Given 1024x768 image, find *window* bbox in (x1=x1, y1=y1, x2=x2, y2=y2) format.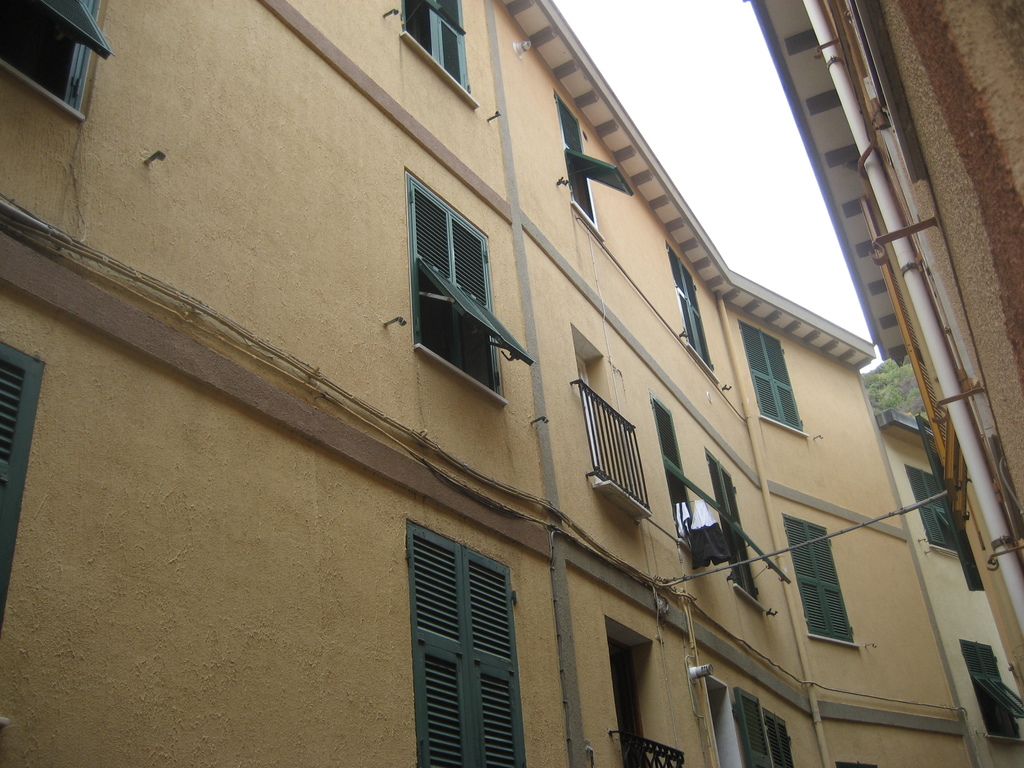
(x1=669, y1=244, x2=723, y2=380).
